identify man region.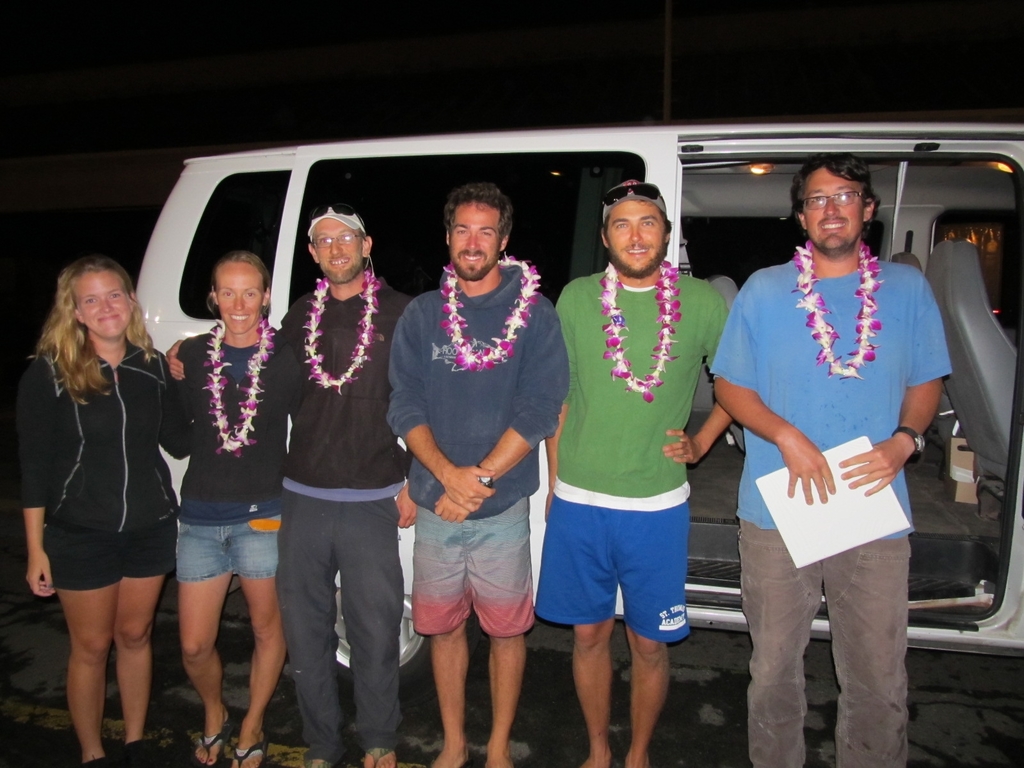
Region: (534,177,739,767).
